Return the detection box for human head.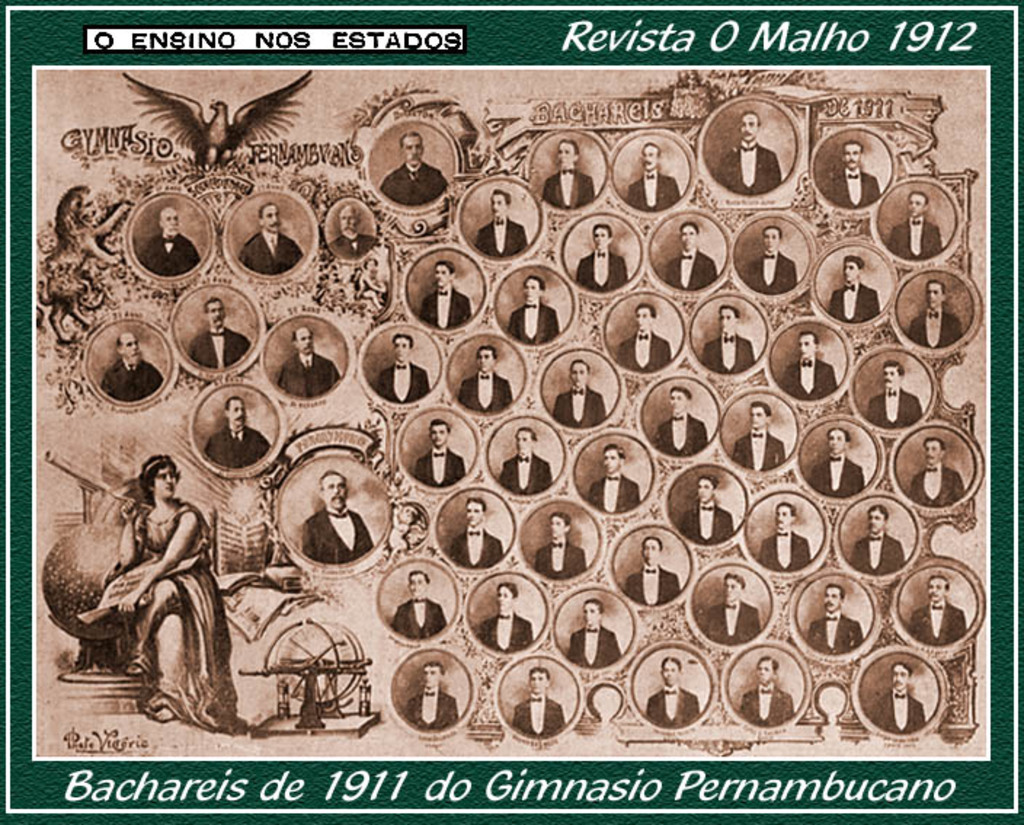
113, 332, 140, 362.
